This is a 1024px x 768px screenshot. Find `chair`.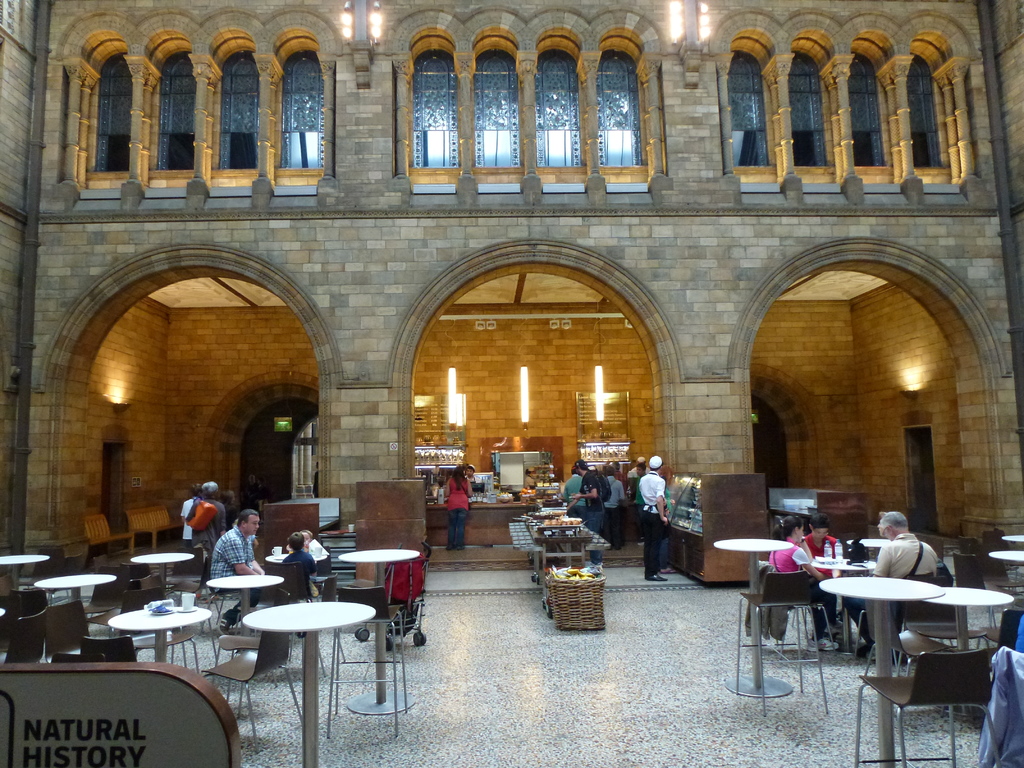
Bounding box: 733/570/826/714.
